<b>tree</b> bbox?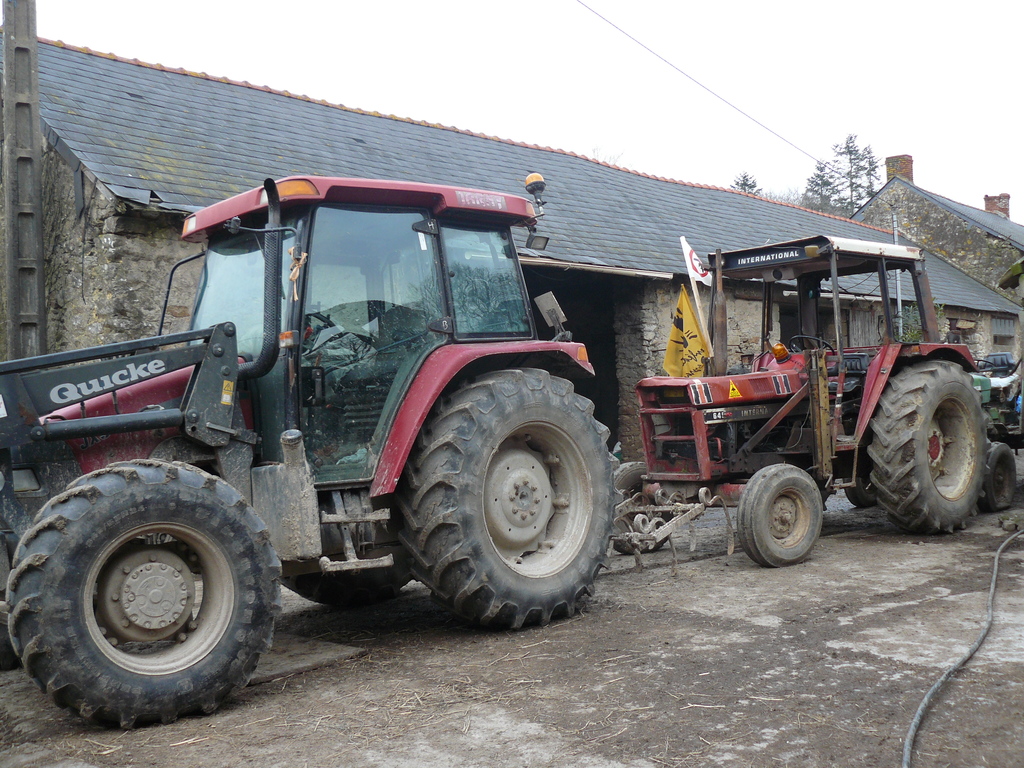
box(797, 158, 840, 211)
